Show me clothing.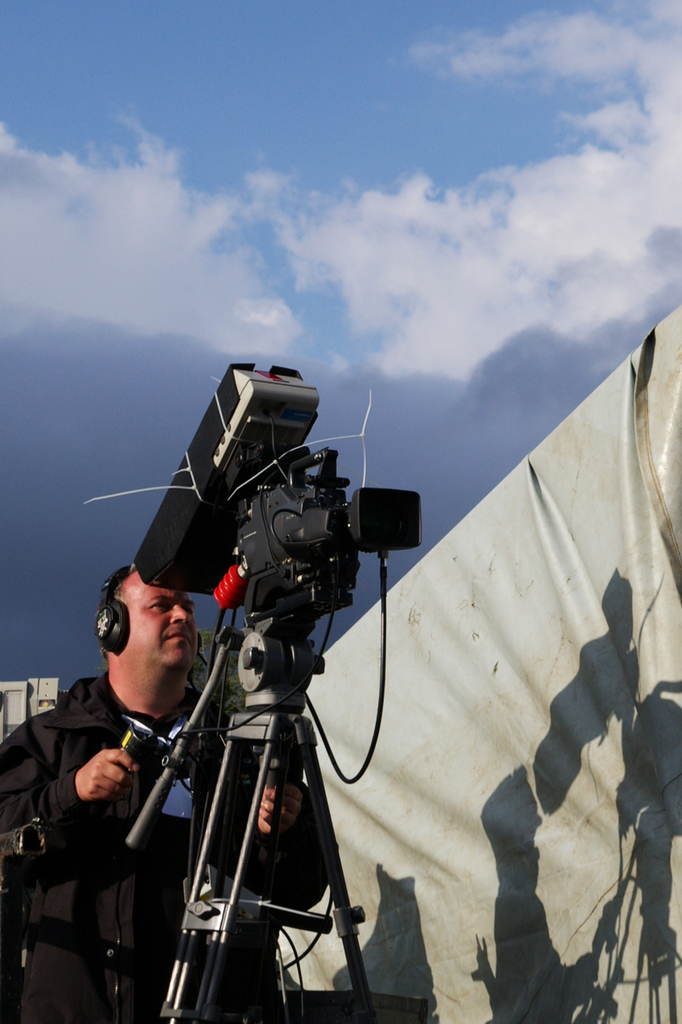
clothing is here: Rect(0, 674, 333, 1023).
